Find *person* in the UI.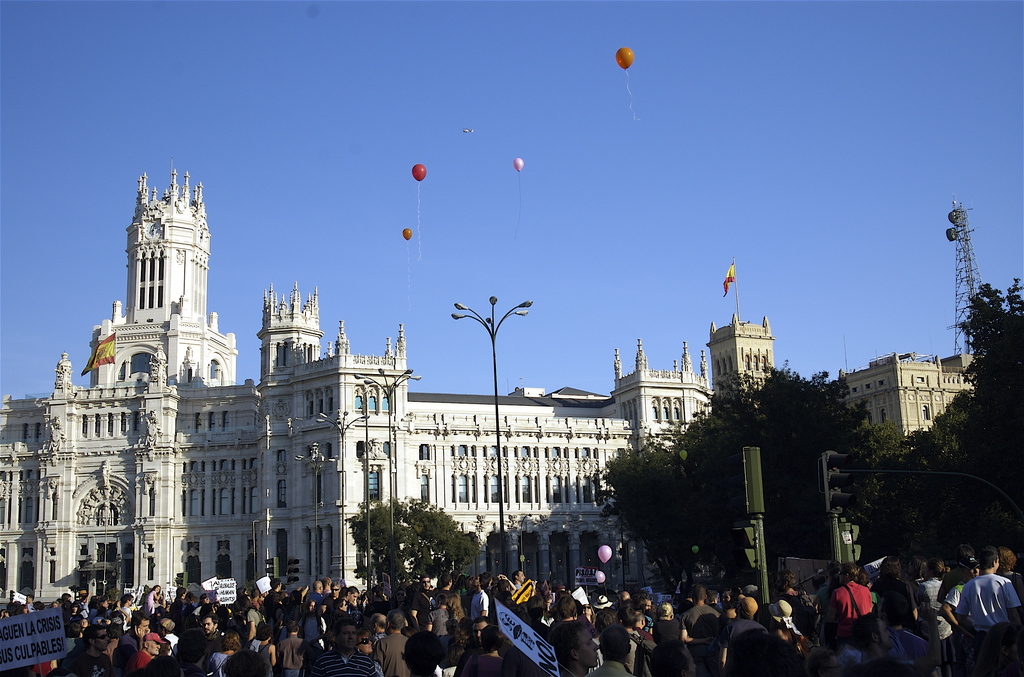
UI element at <bbox>296, 586, 306, 597</bbox>.
